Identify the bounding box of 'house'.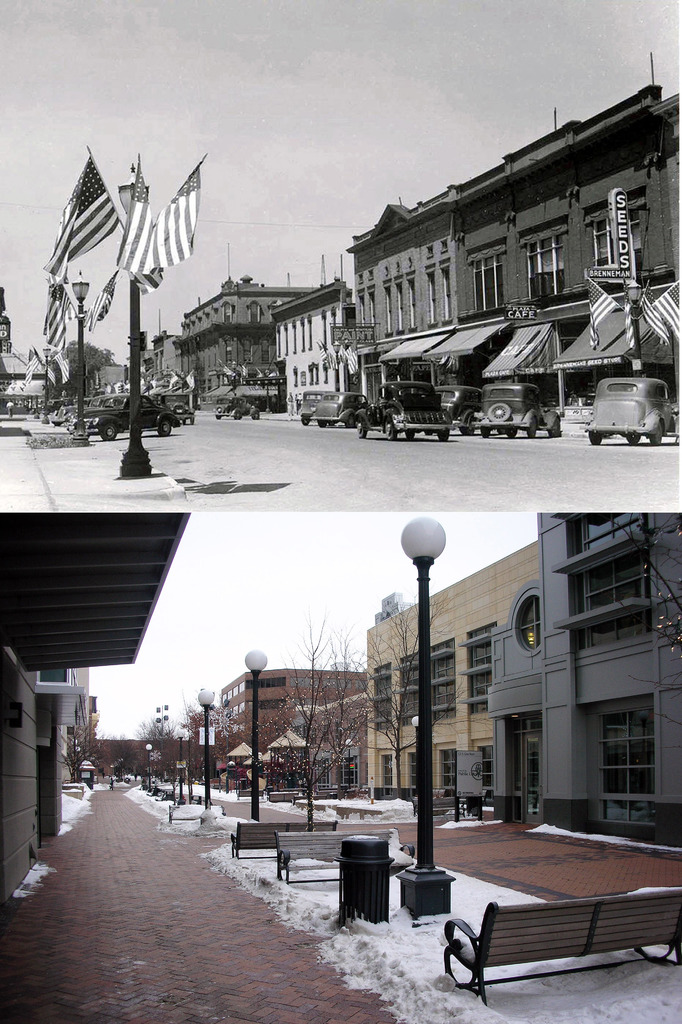
box=[270, 278, 353, 412].
